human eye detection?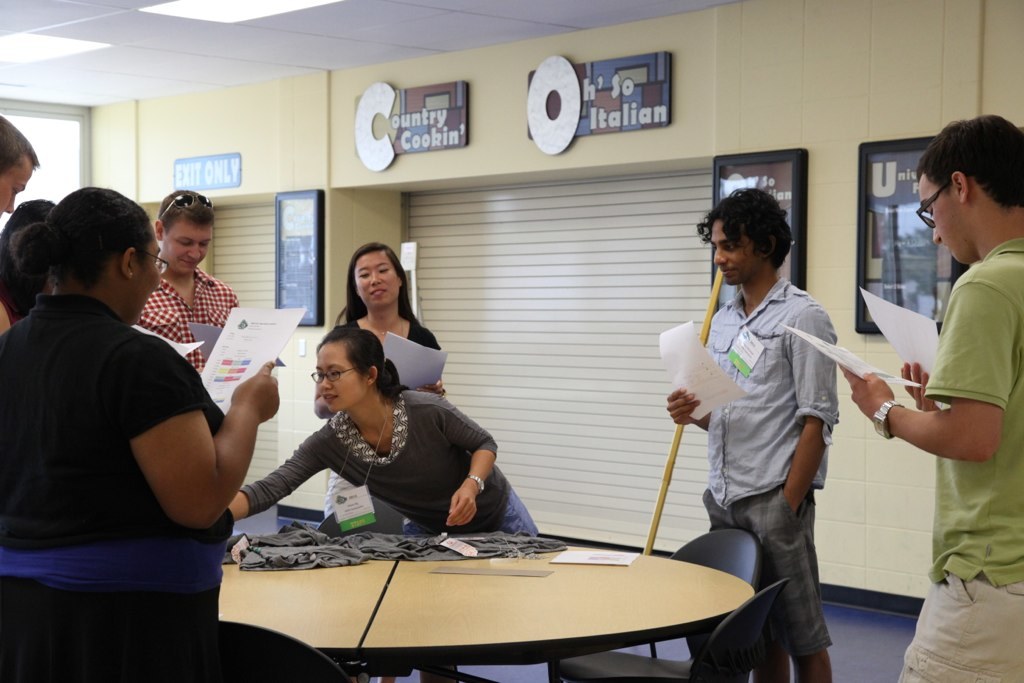
[left=379, top=264, right=390, bottom=272]
